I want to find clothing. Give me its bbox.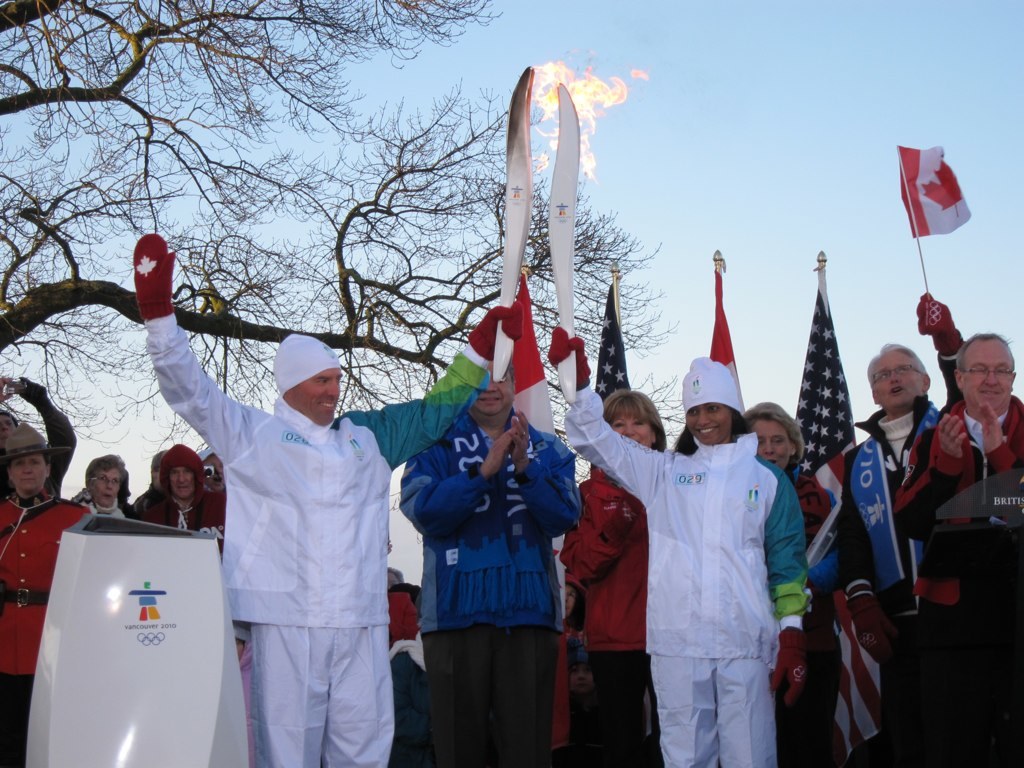
[left=68, top=503, right=127, bottom=533].
